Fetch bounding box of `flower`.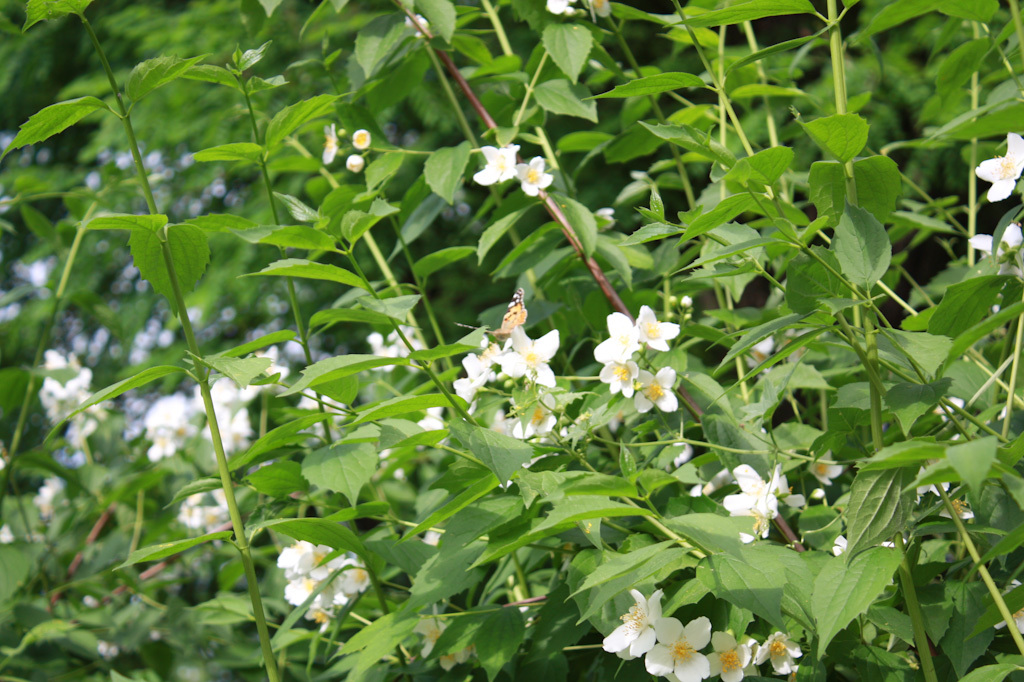
Bbox: box=[975, 131, 1023, 205].
